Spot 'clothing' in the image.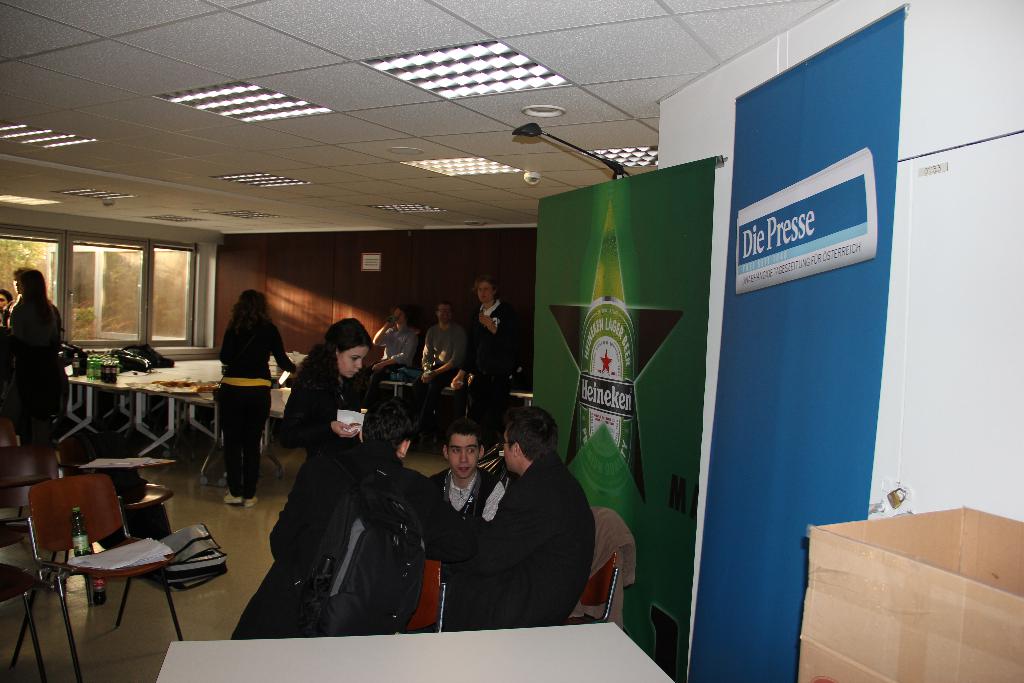
'clothing' found at (x1=279, y1=346, x2=405, y2=567).
